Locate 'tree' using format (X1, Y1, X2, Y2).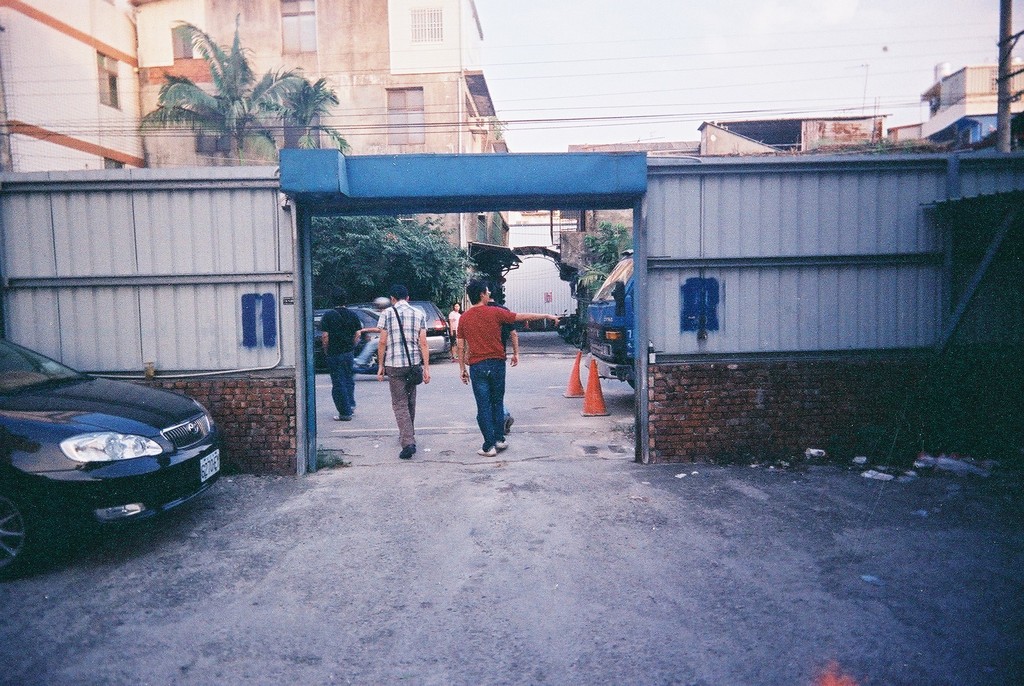
(312, 215, 478, 326).
